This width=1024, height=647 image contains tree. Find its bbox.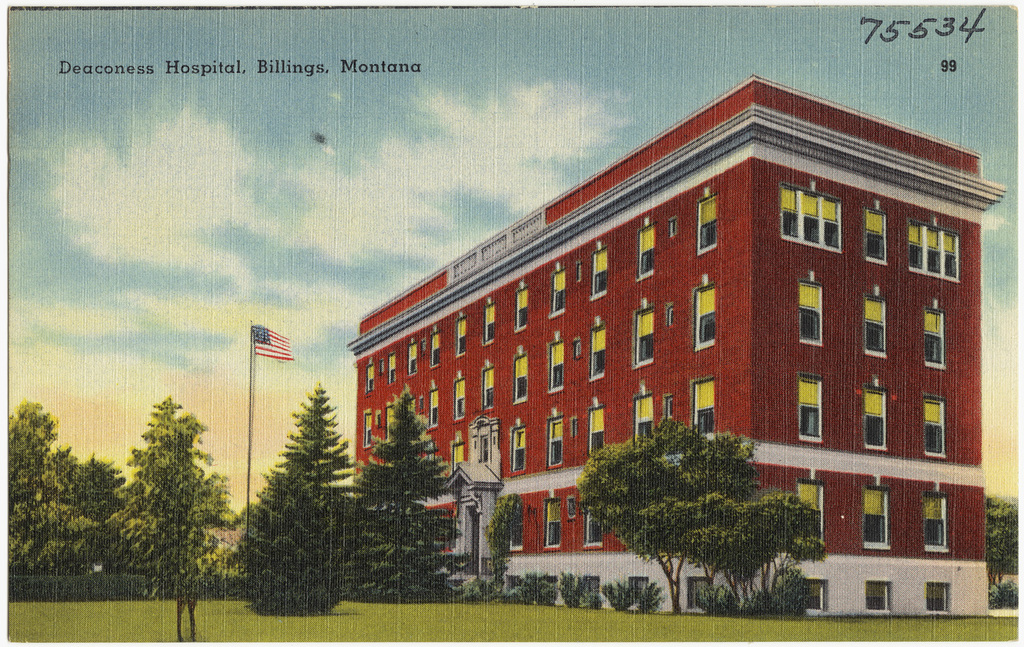
<bbox>985, 489, 1022, 580</bbox>.
